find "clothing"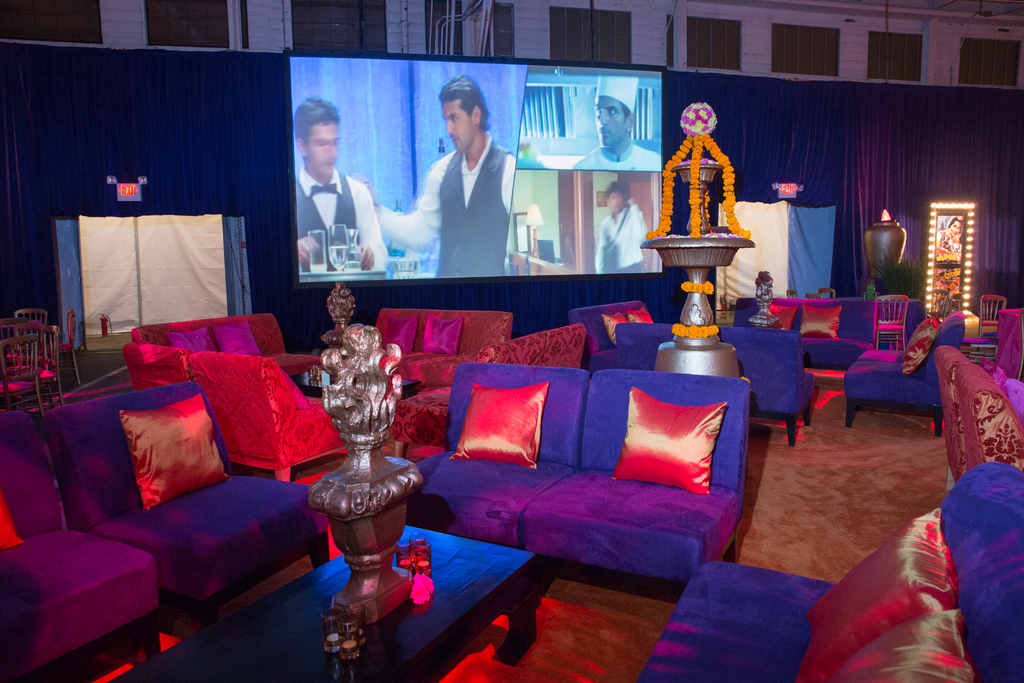
296:158:392:270
